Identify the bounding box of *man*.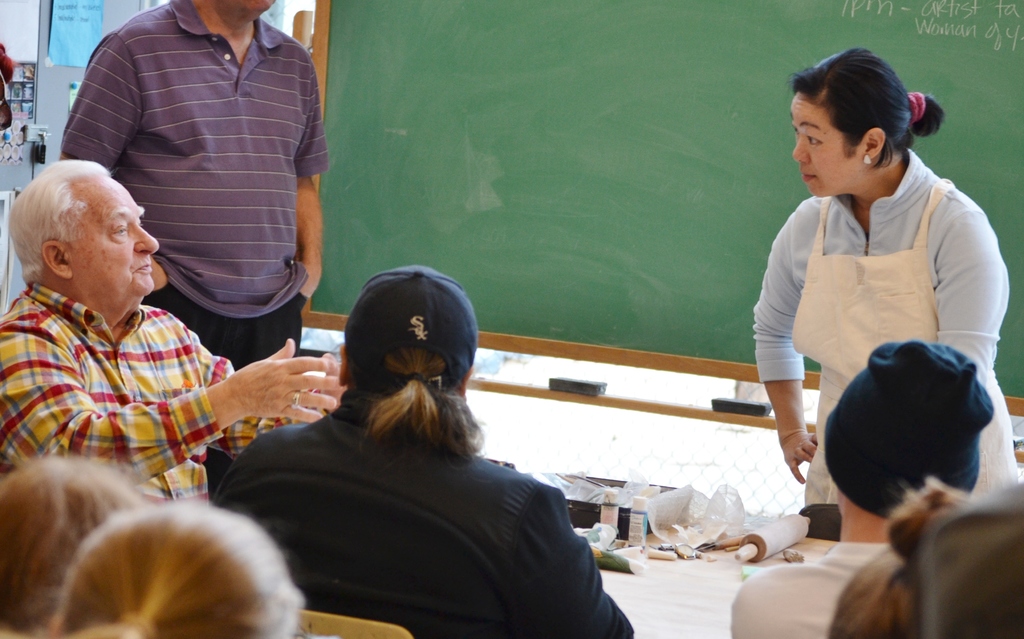
locate(0, 152, 348, 511).
